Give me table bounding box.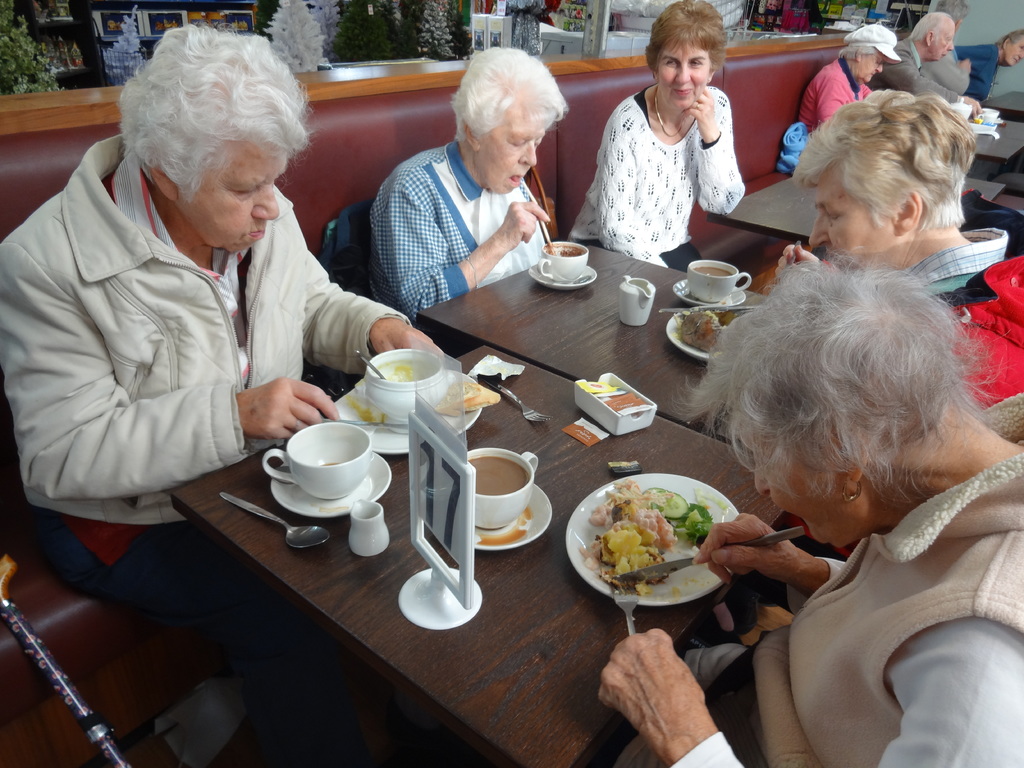
412 236 772 447.
